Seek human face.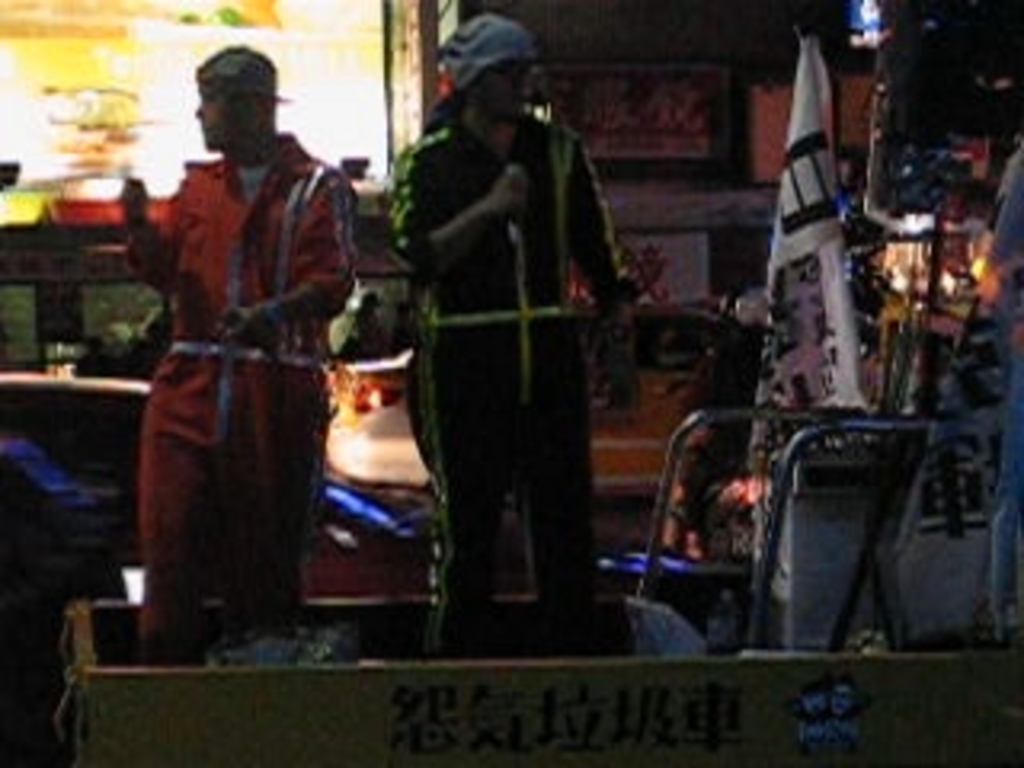
(198, 99, 246, 150).
